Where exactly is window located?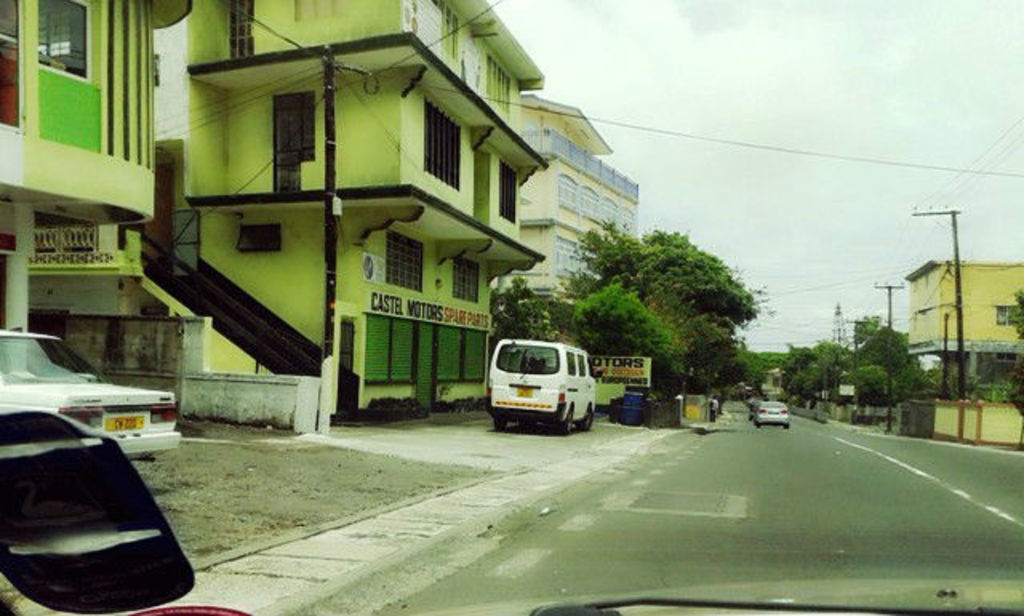
Its bounding box is select_region(35, 0, 93, 78).
